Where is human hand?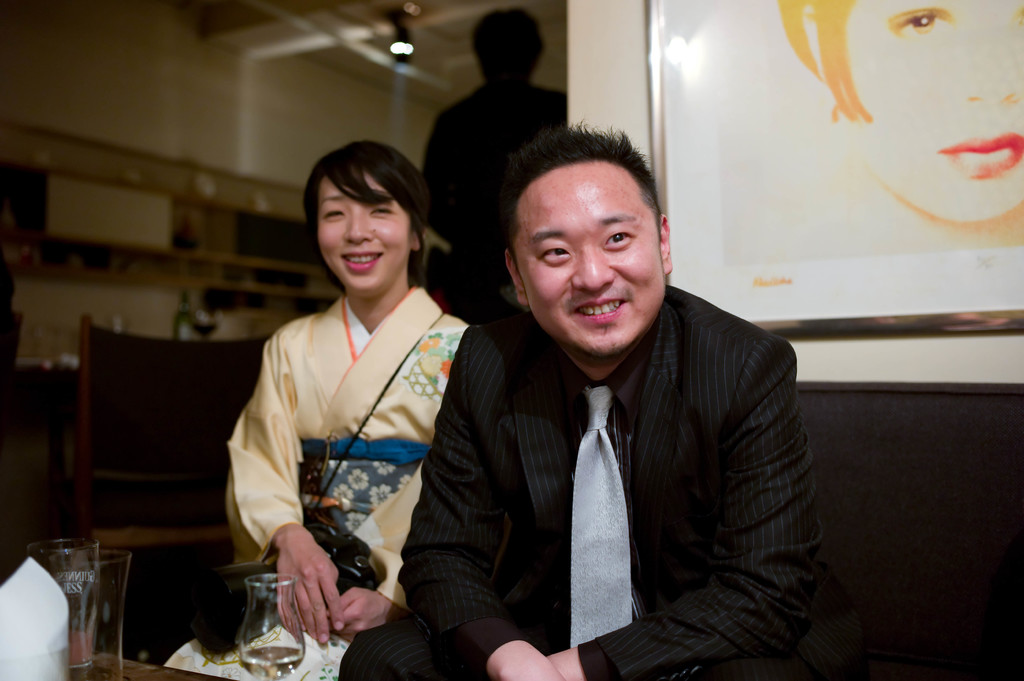
box=[321, 583, 401, 646].
